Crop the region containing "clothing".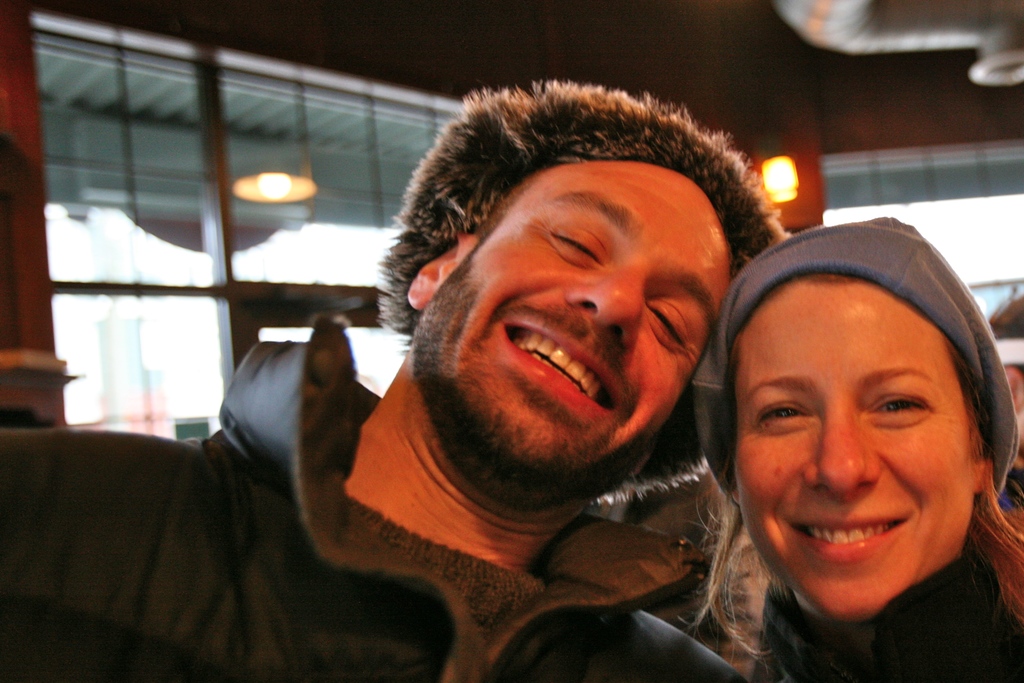
Crop region: {"left": 0, "top": 315, "right": 748, "bottom": 682}.
